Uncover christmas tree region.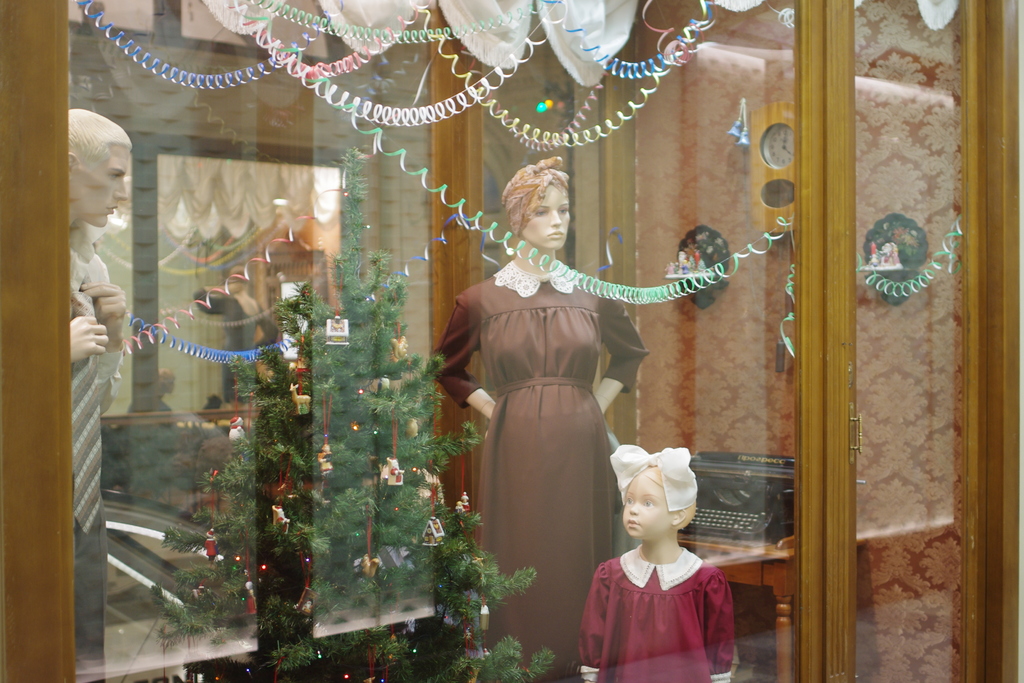
Uncovered: {"left": 145, "top": 145, "right": 555, "bottom": 682}.
